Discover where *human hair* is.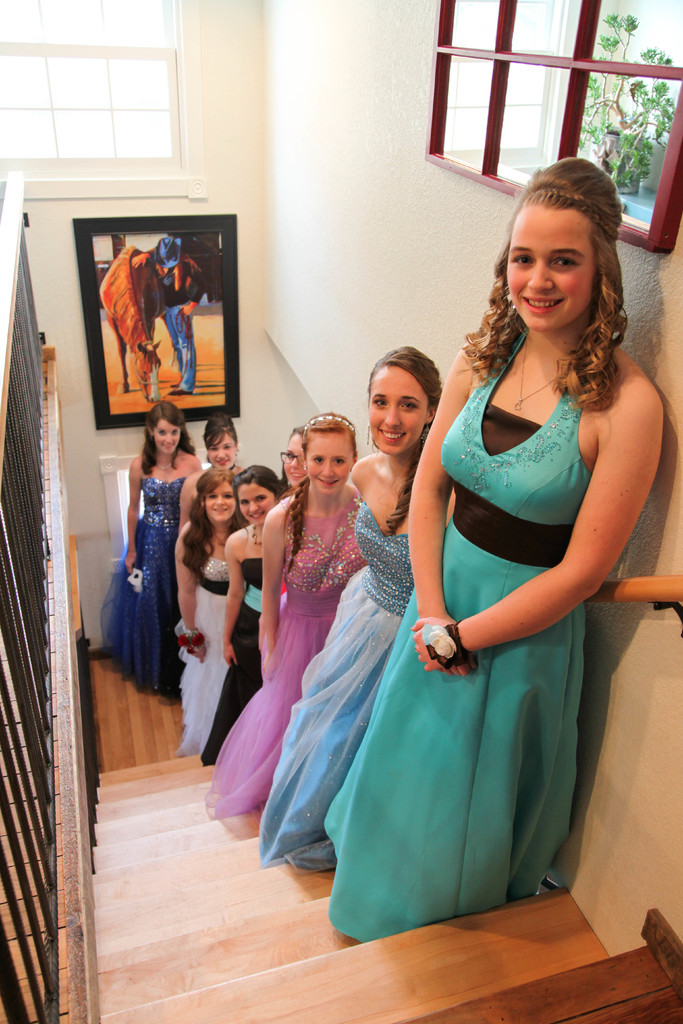
Discovered at x1=280, y1=406, x2=356, y2=576.
